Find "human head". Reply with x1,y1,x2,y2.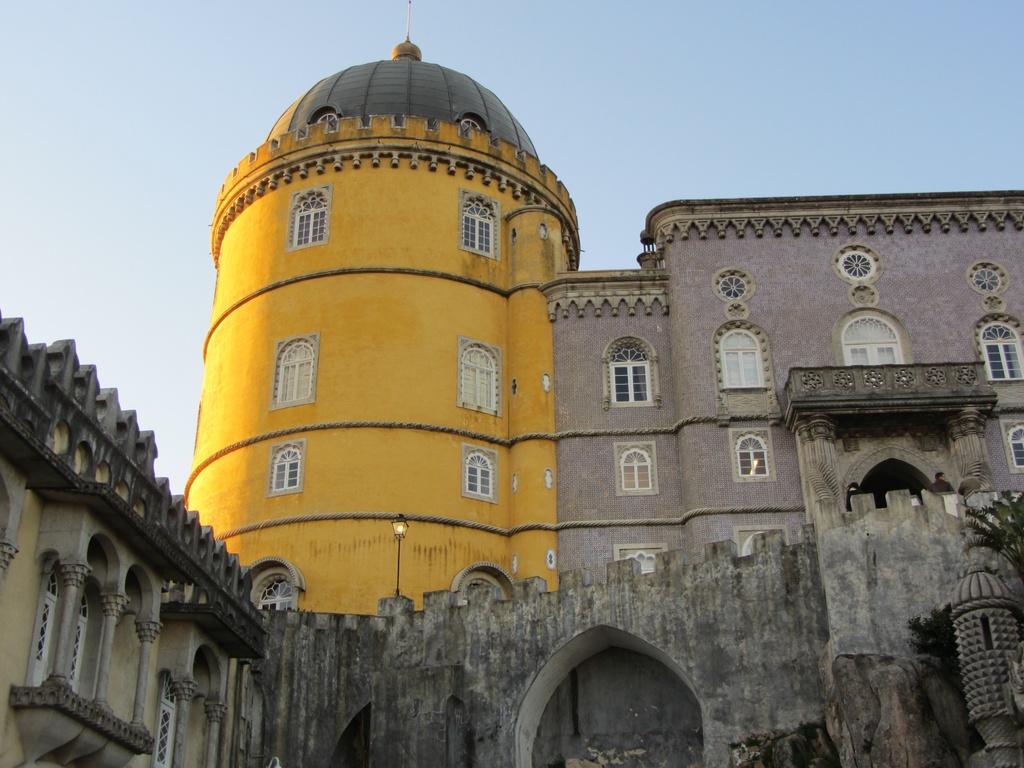
936,474,947,481.
